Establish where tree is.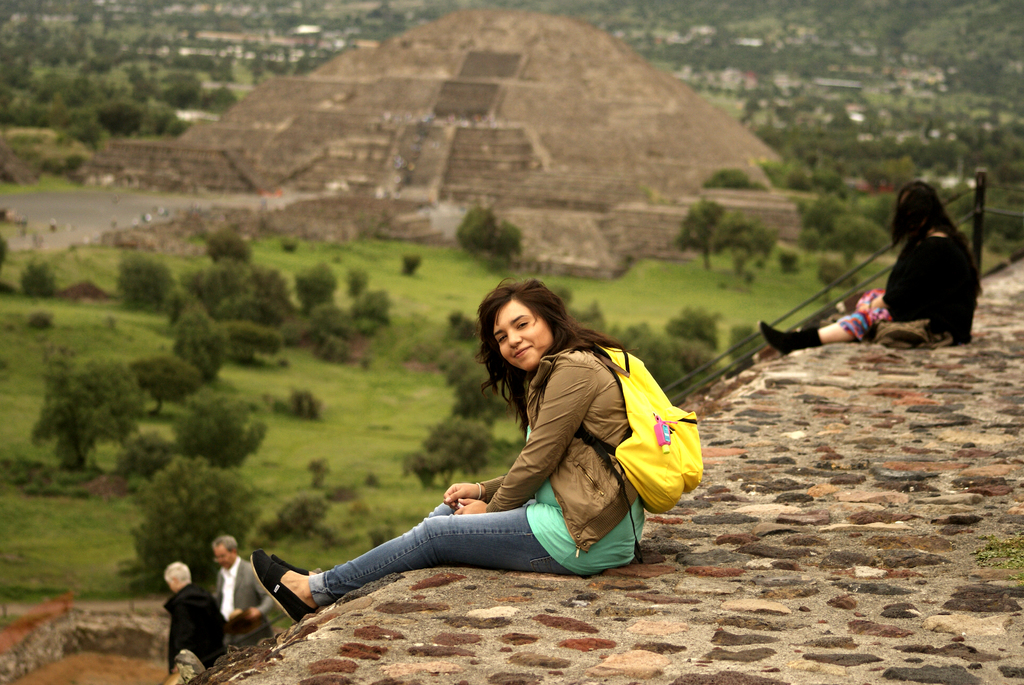
Established at box(806, 191, 842, 237).
